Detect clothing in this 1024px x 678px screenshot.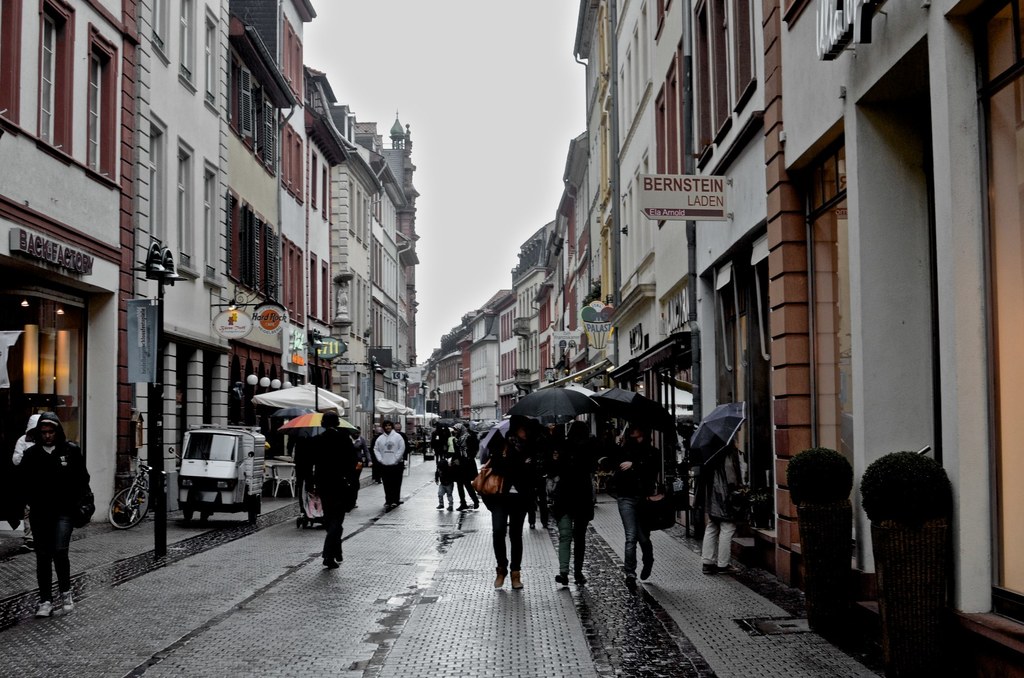
Detection: locate(548, 435, 593, 580).
